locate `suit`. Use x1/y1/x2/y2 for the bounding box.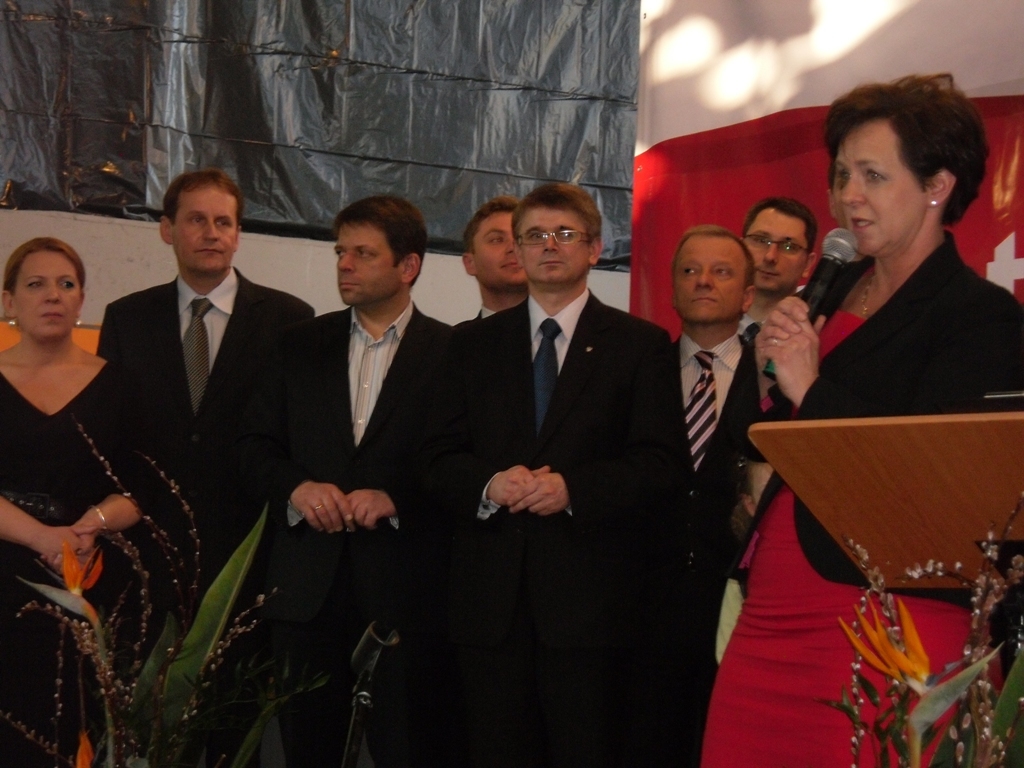
460/144/676/718.
